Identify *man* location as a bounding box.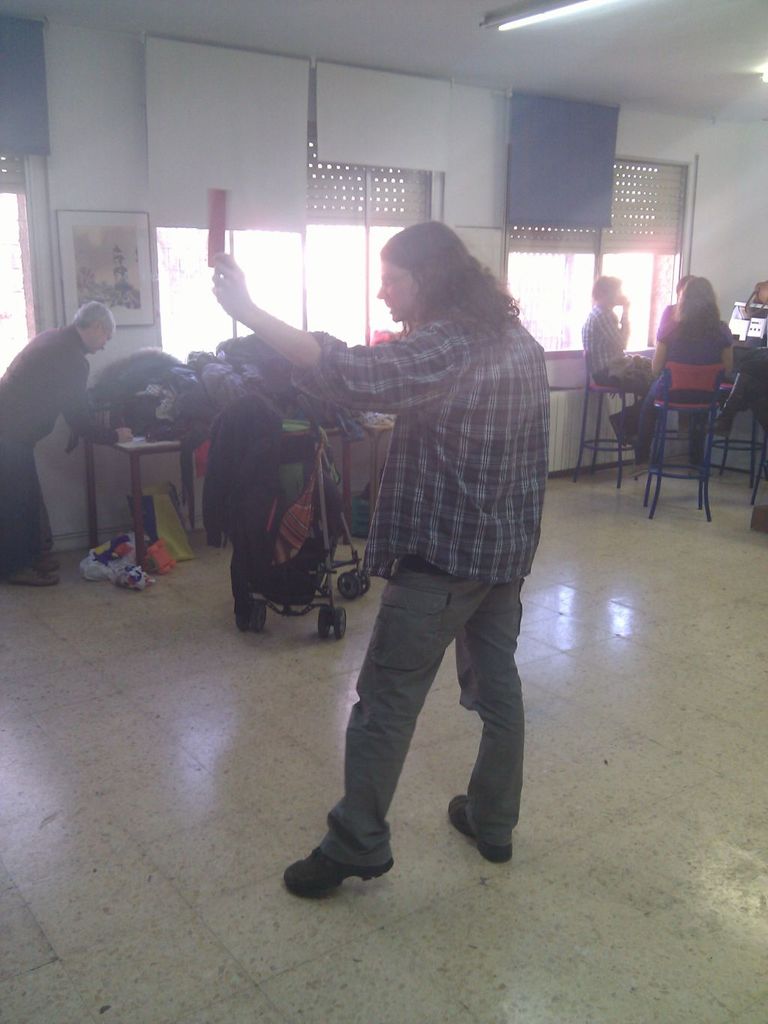
rect(8, 277, 123, 563).
